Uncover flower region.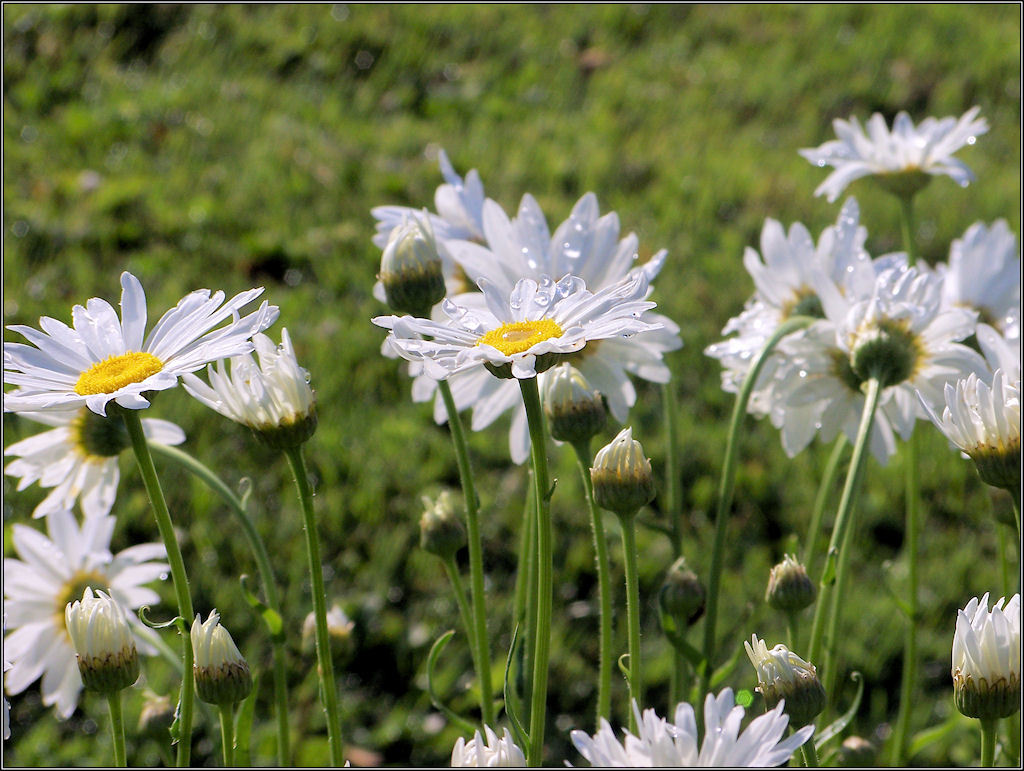
Uncovered: box=[373, 165, 685, 426].
